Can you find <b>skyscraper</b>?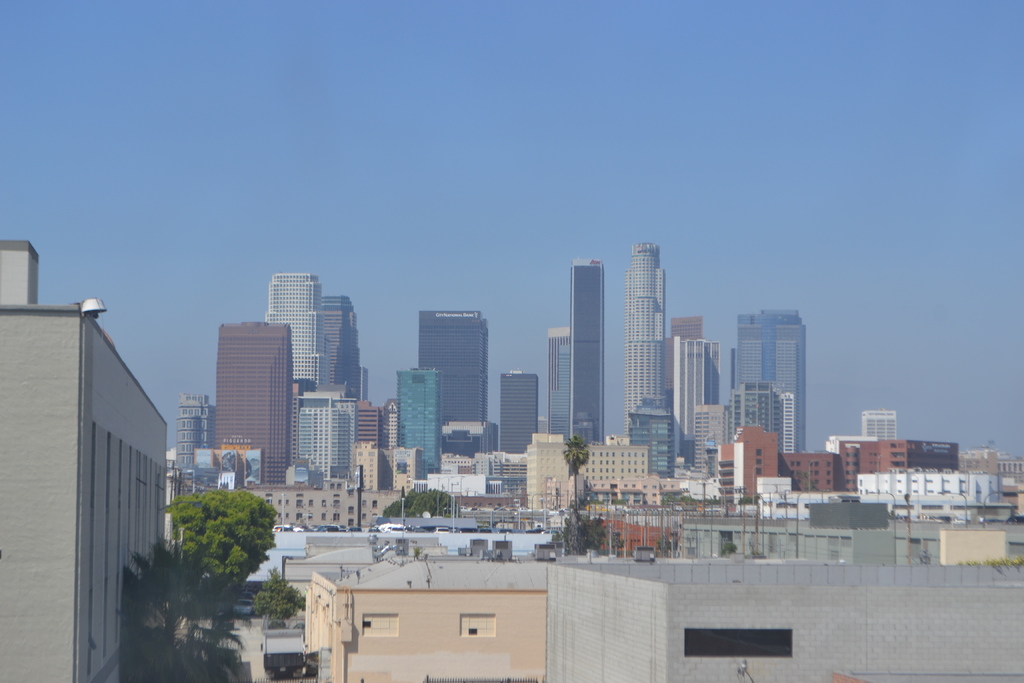
Yes, bounding box: box(867, 409, 906, 432).
